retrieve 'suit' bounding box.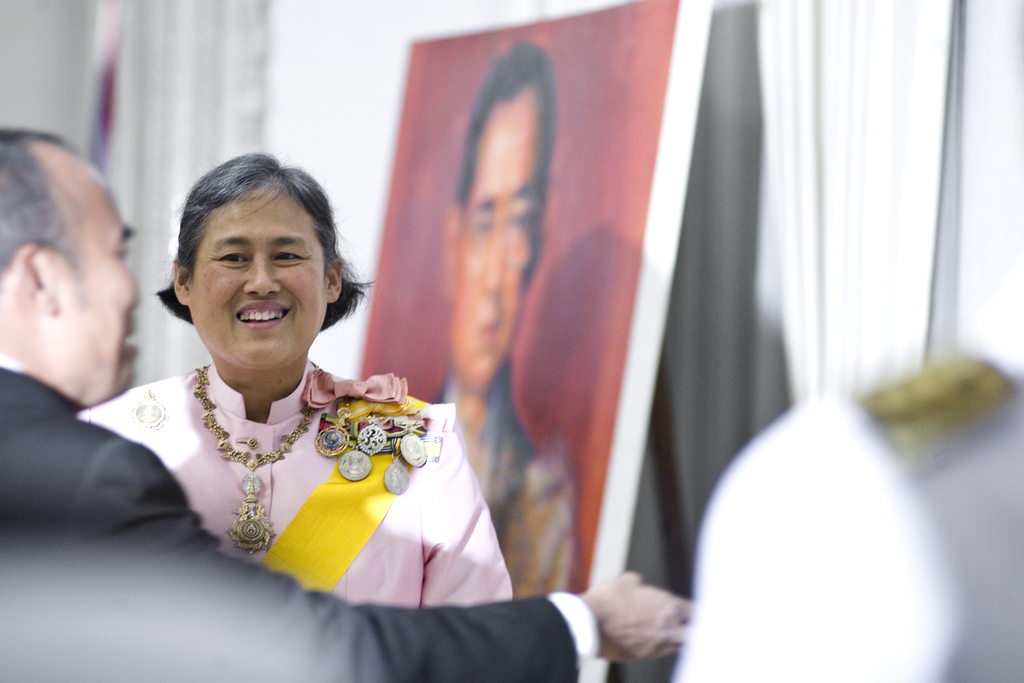
Bounding box: <bbox>0, 369, 581, 682</bbox>.
